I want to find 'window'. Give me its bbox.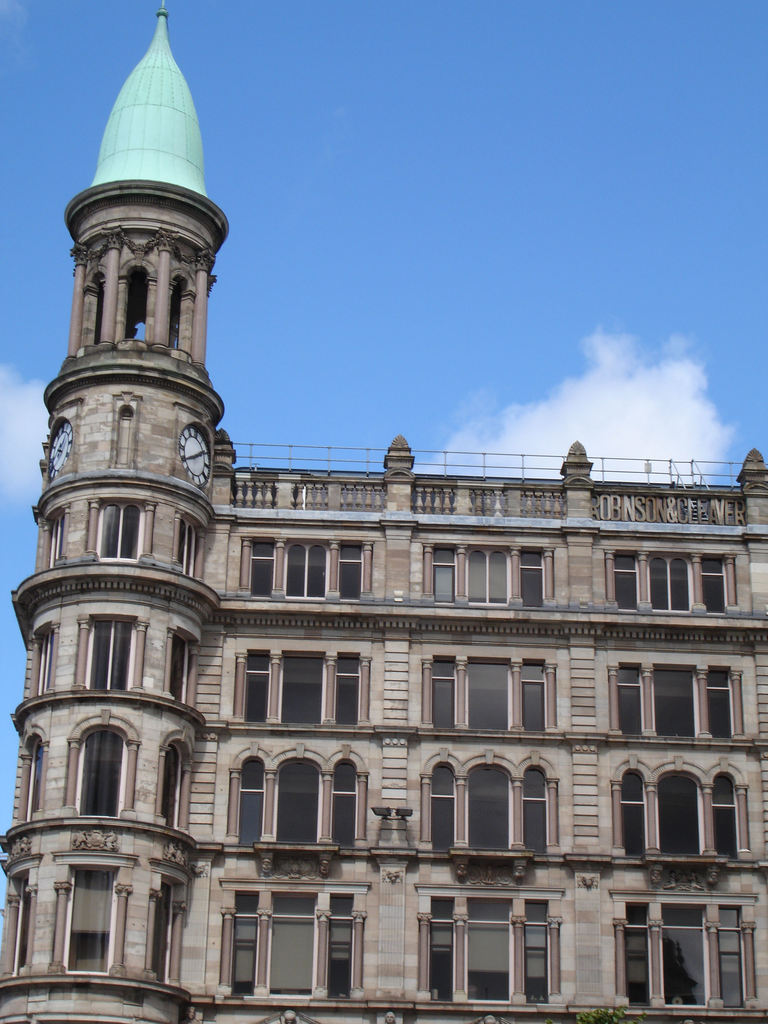
rect(35, 622, 58, 698).
